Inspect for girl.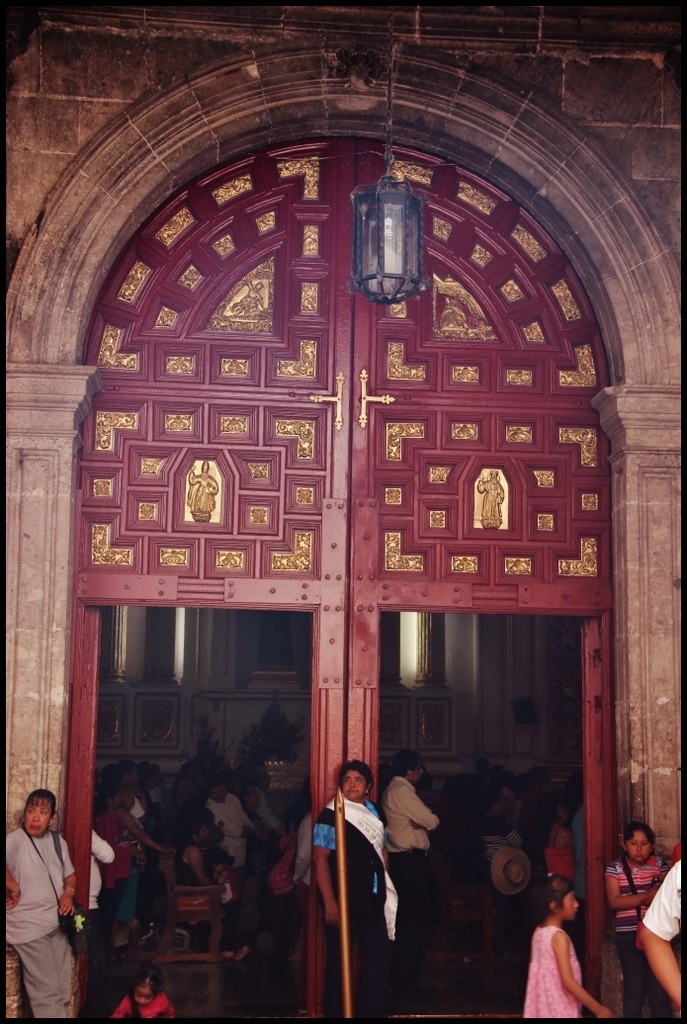
Inspection: pyautogui.locateOnScreen(523, 865, 605, 1023).
